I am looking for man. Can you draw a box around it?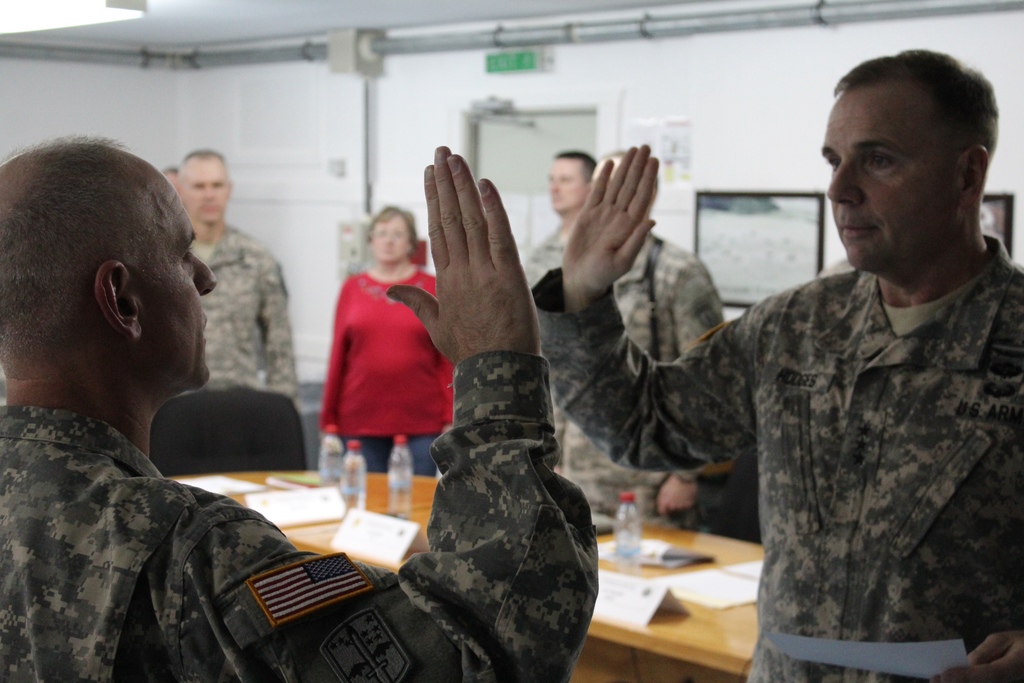
Sure, the bounding box is (left=531, top=149, right=598, bottom=284).
